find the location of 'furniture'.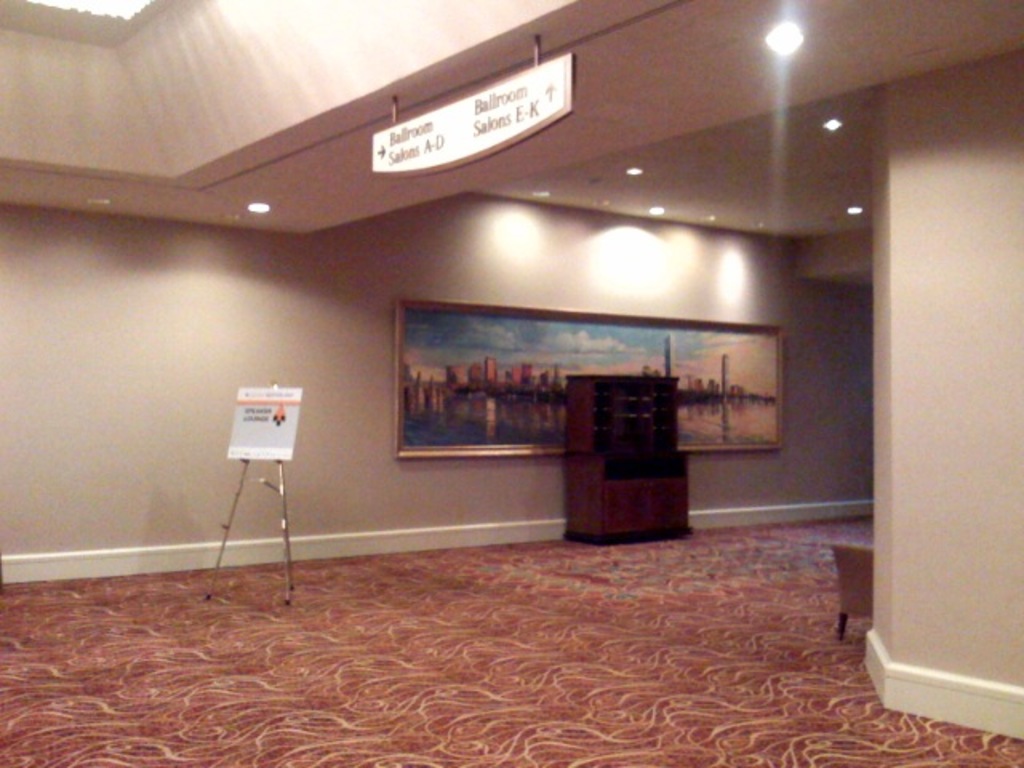
Location: locate(205, 381, 298, 606).
